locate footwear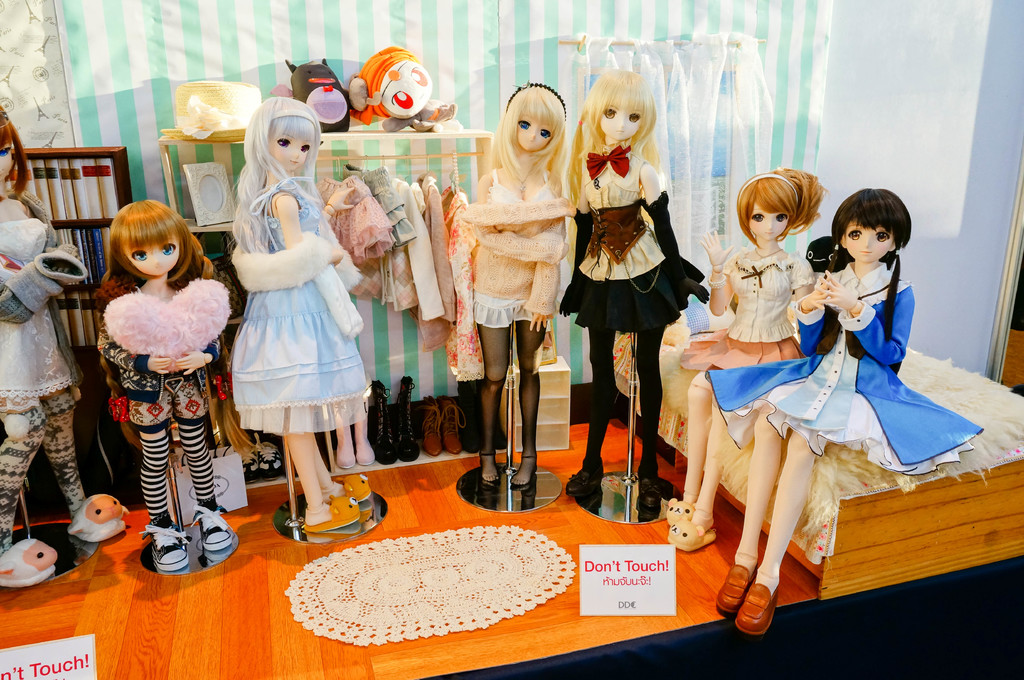
rect(479, 374, 511, 450)
